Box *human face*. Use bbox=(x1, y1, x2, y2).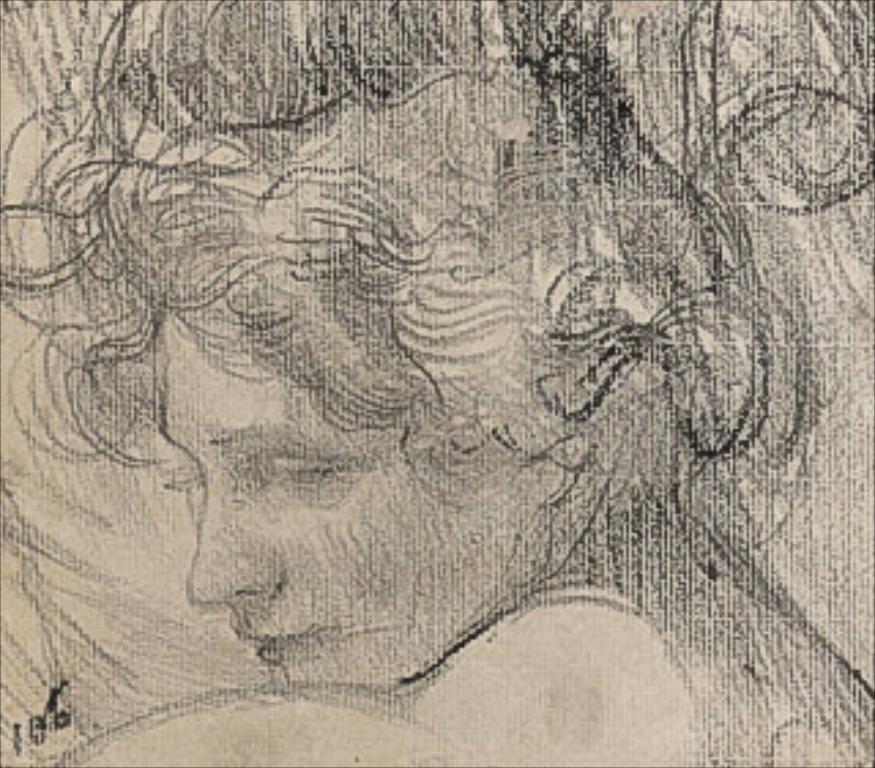
bbox=(161, 320, 552, 700).
